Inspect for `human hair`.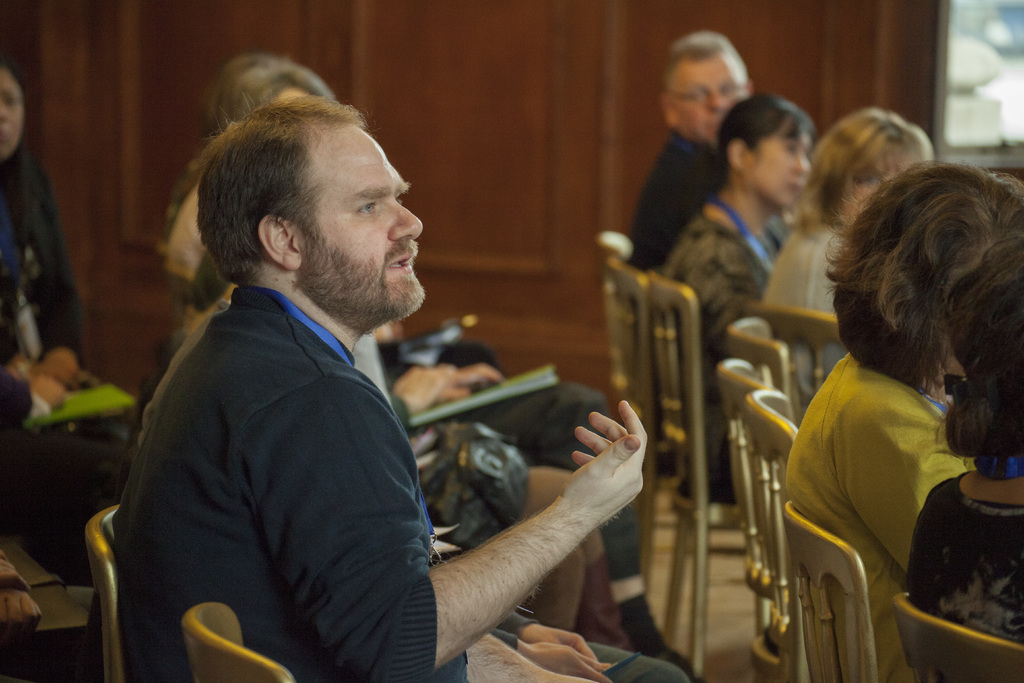
Inspection: crop(714, 89, 815, 178).
